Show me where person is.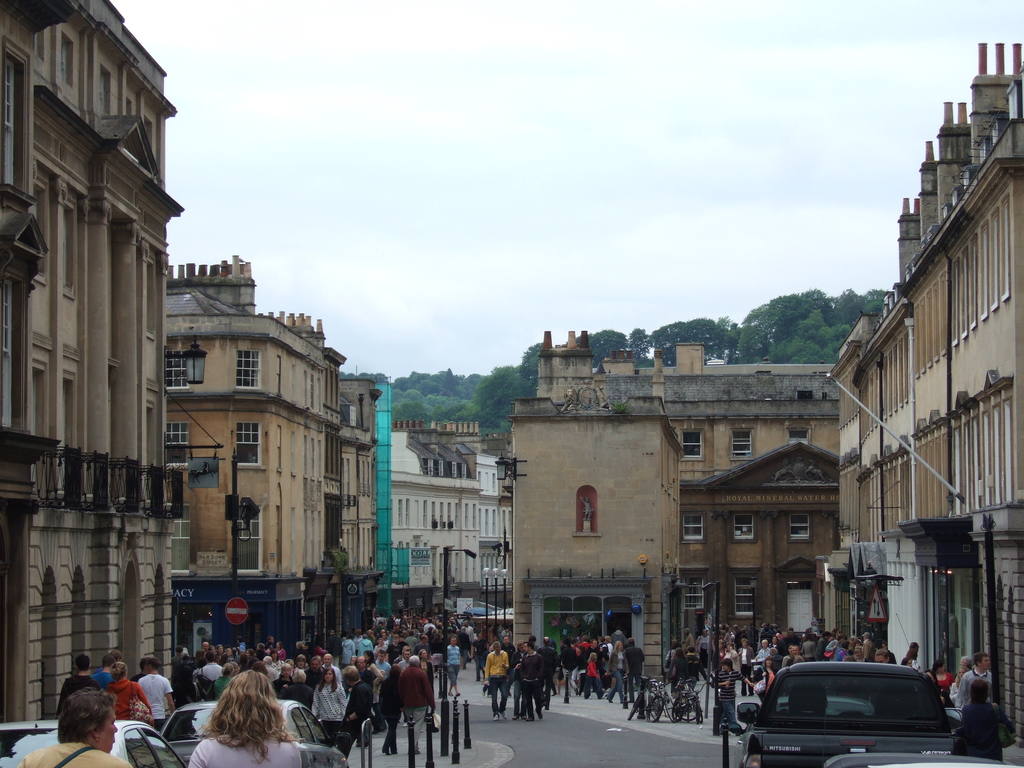
person is at 193,657,314,767.
